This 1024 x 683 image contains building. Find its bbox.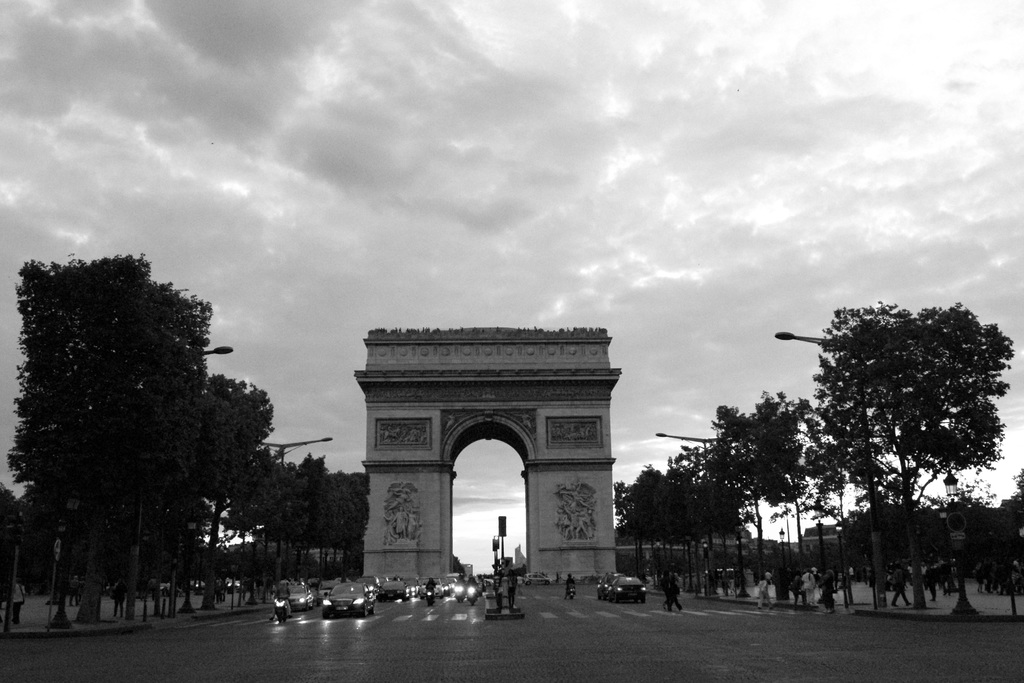
[618,520,1023,577].
